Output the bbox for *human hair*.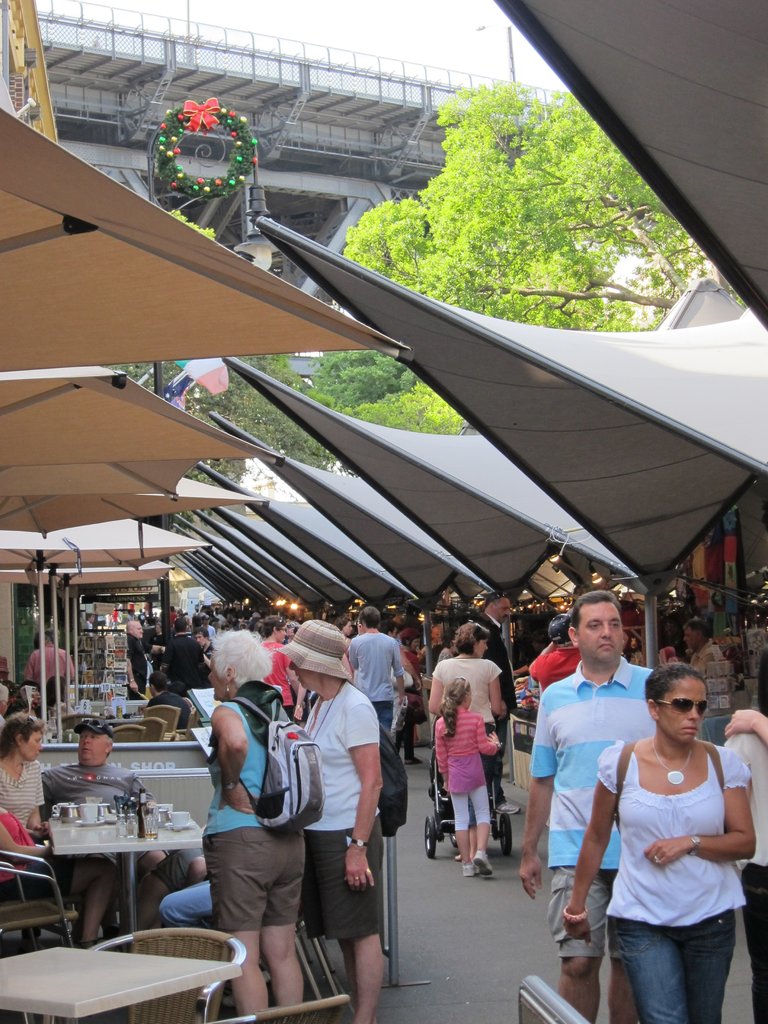
(x1=360, y1=602, x2=378, y2=630).
